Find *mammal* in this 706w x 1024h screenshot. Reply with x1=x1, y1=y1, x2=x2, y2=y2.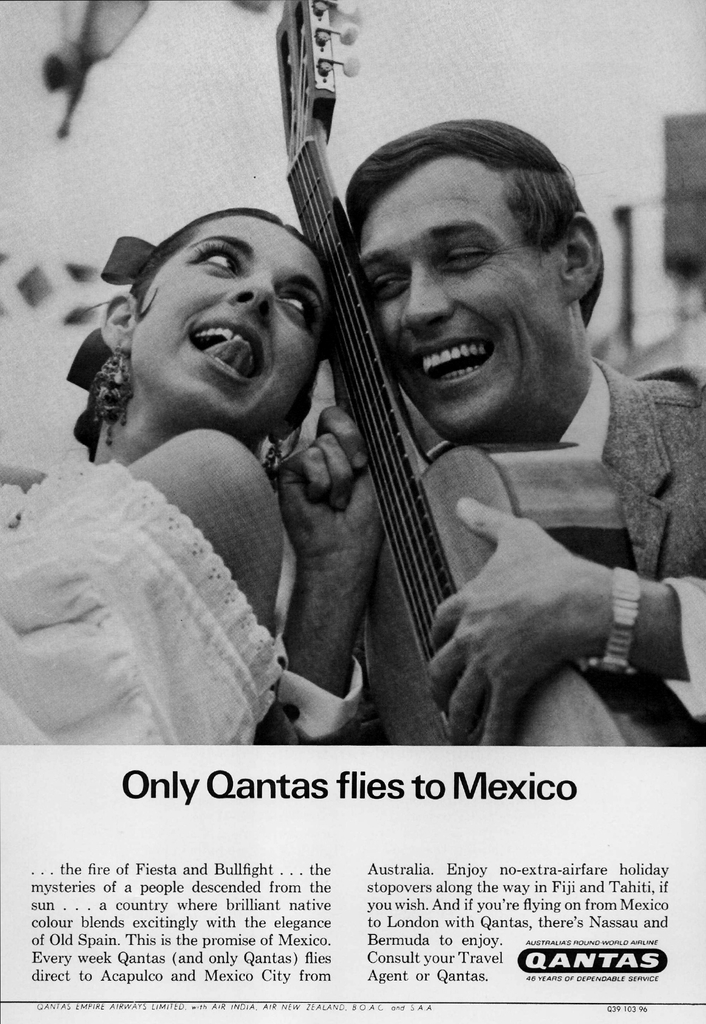
x1=0, y1=200, x2=330, y2=750.
